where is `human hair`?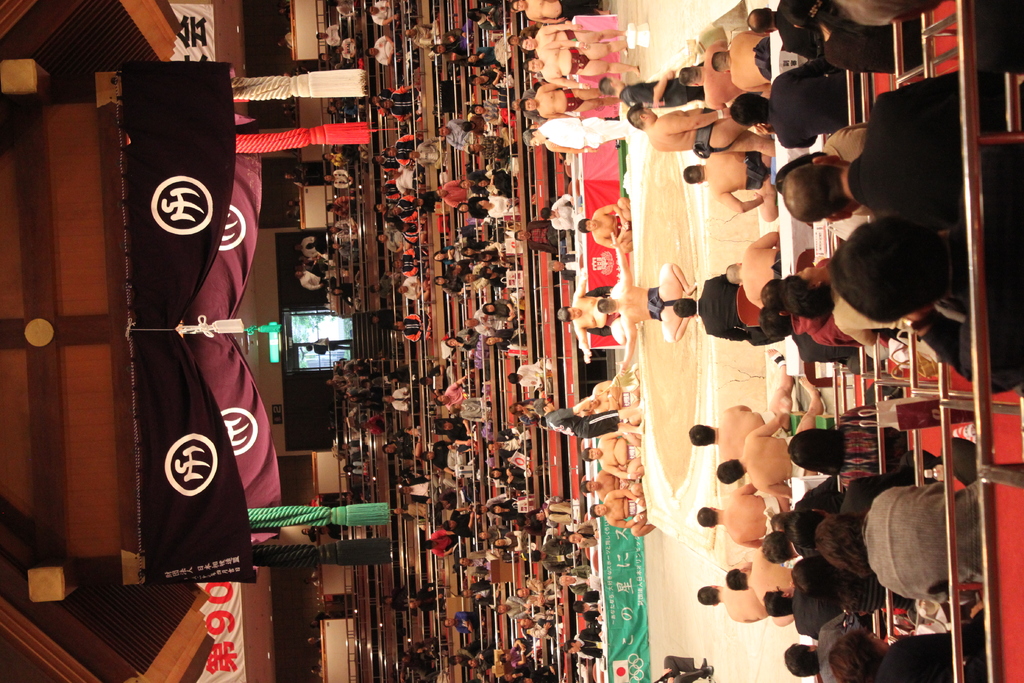
x1=508, y1=401, x2=524, y2=416.
